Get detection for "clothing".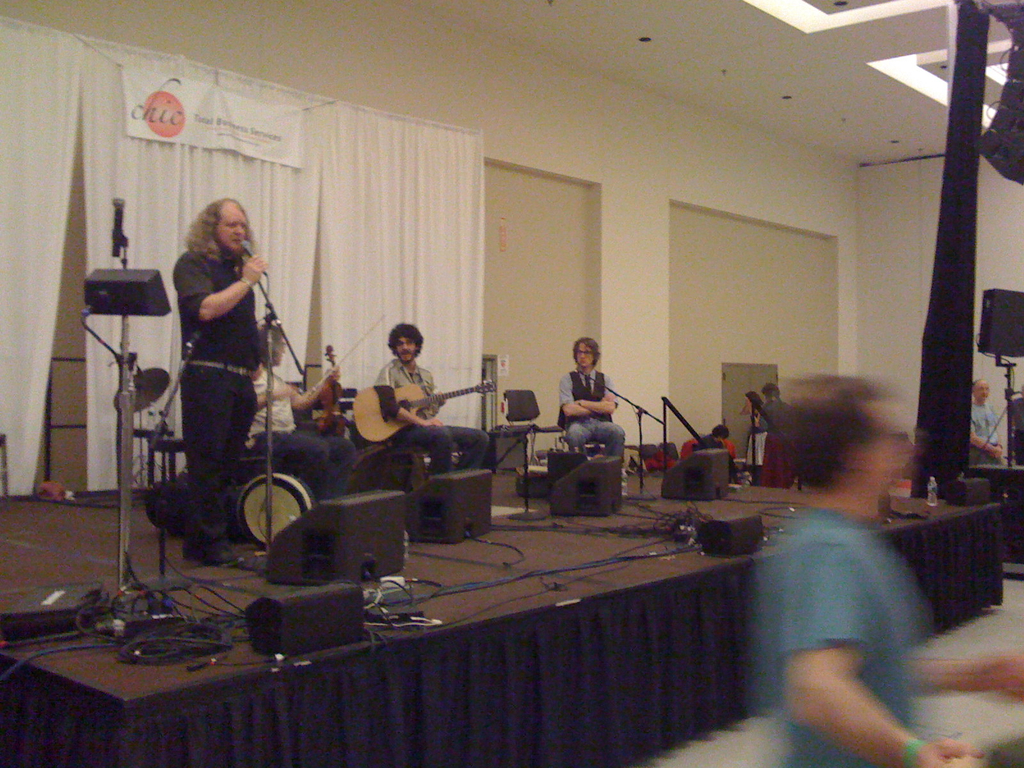
Detection: detection(758, 508, 928, 767).
